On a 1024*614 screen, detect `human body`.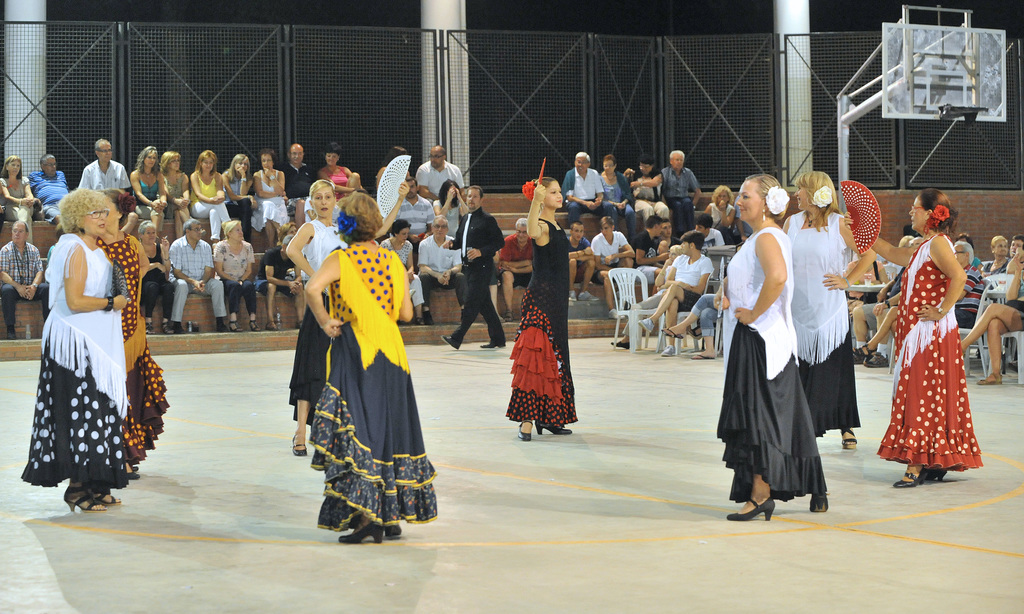
412:144:472:197.
